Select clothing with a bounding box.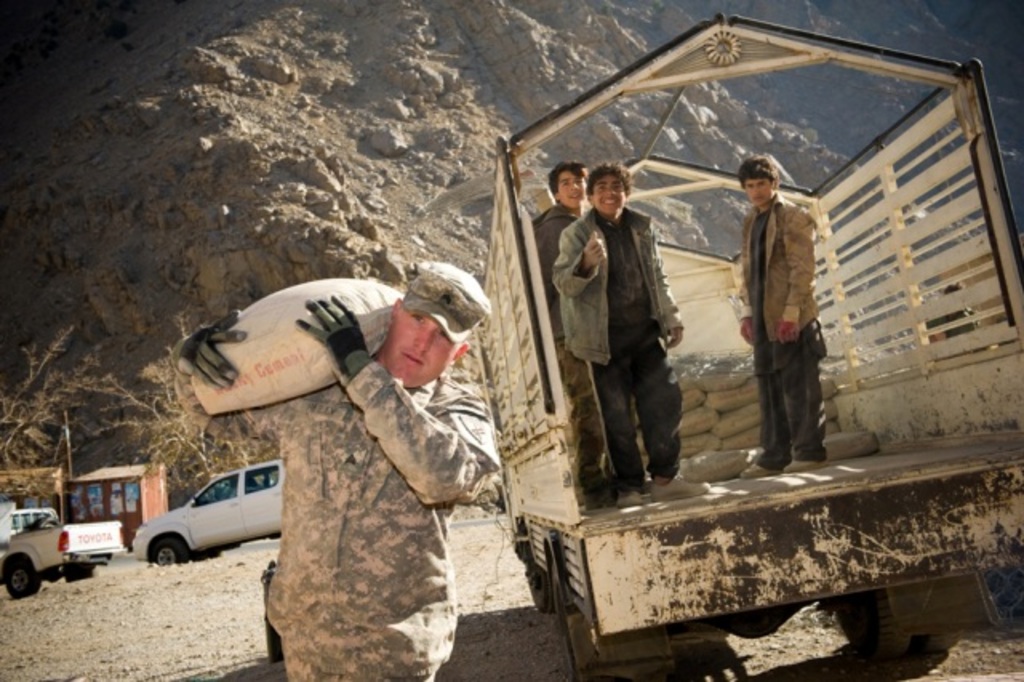
<bbox>222, 243, 520, 656</bbox>.
